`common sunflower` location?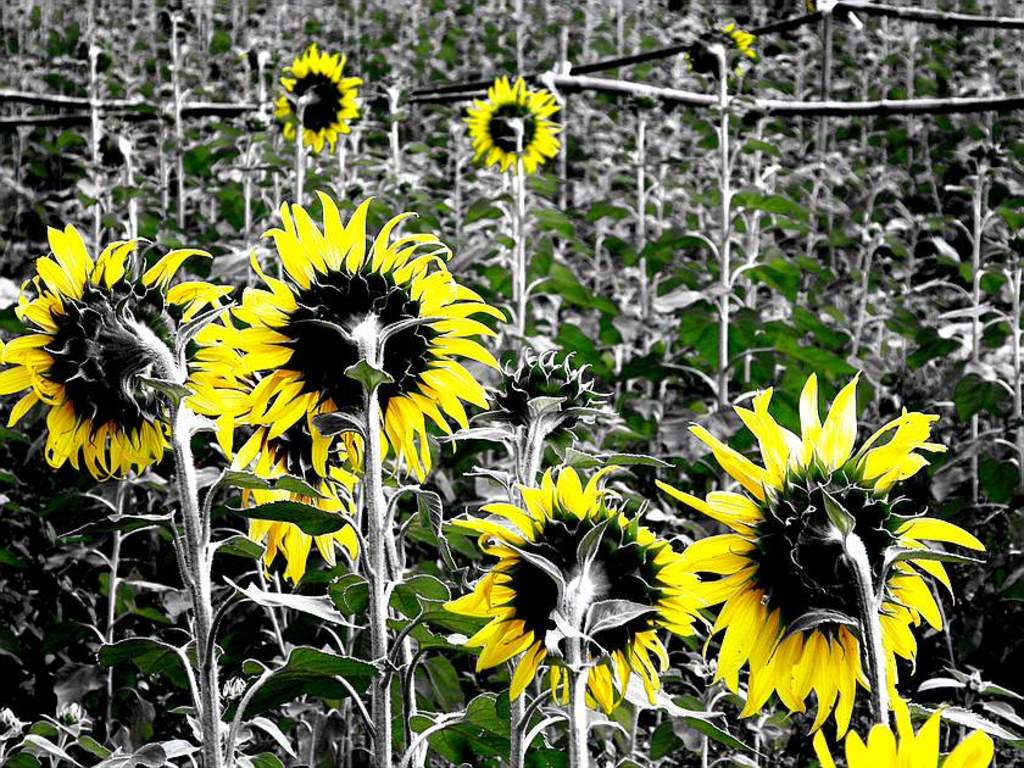
Rect(678, 379, 974, 744)
